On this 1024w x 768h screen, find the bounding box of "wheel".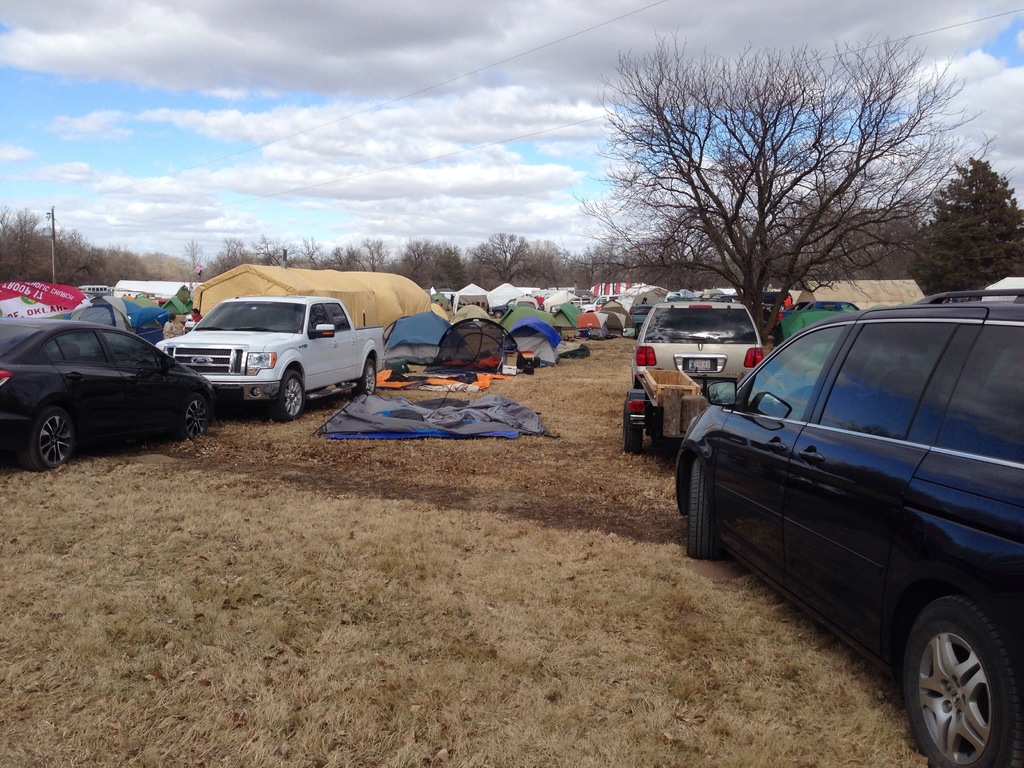
Bounding box: box=[351, 357, 378, 399].
